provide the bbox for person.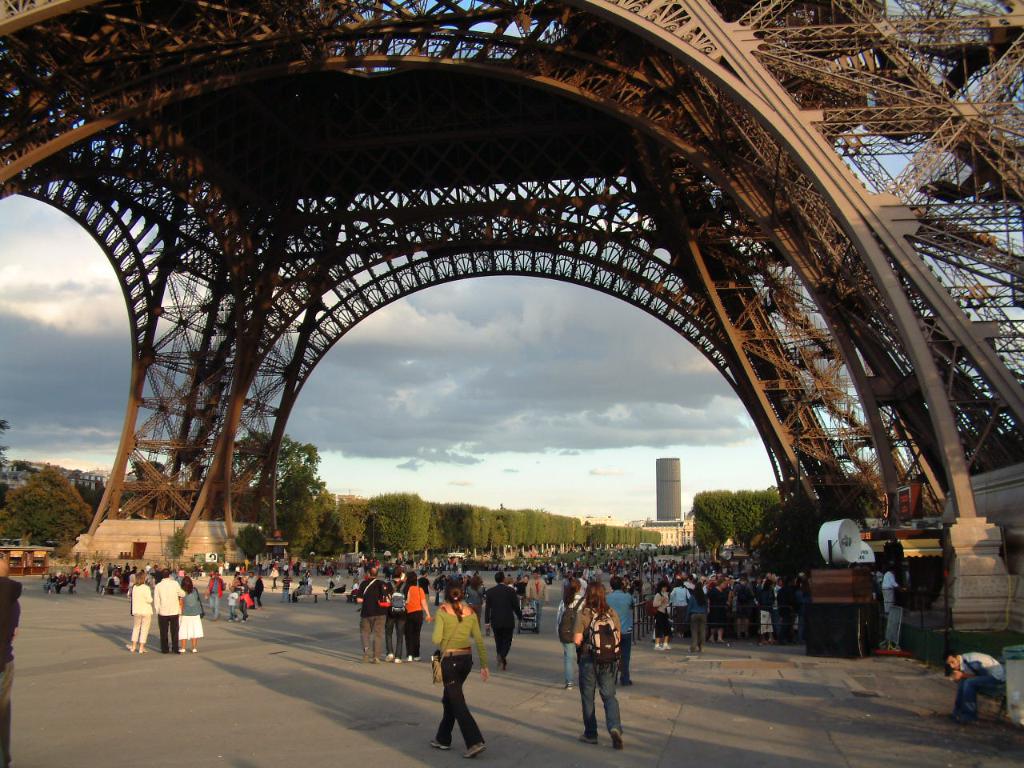
<region>606, 578, 635, 684</region>.
